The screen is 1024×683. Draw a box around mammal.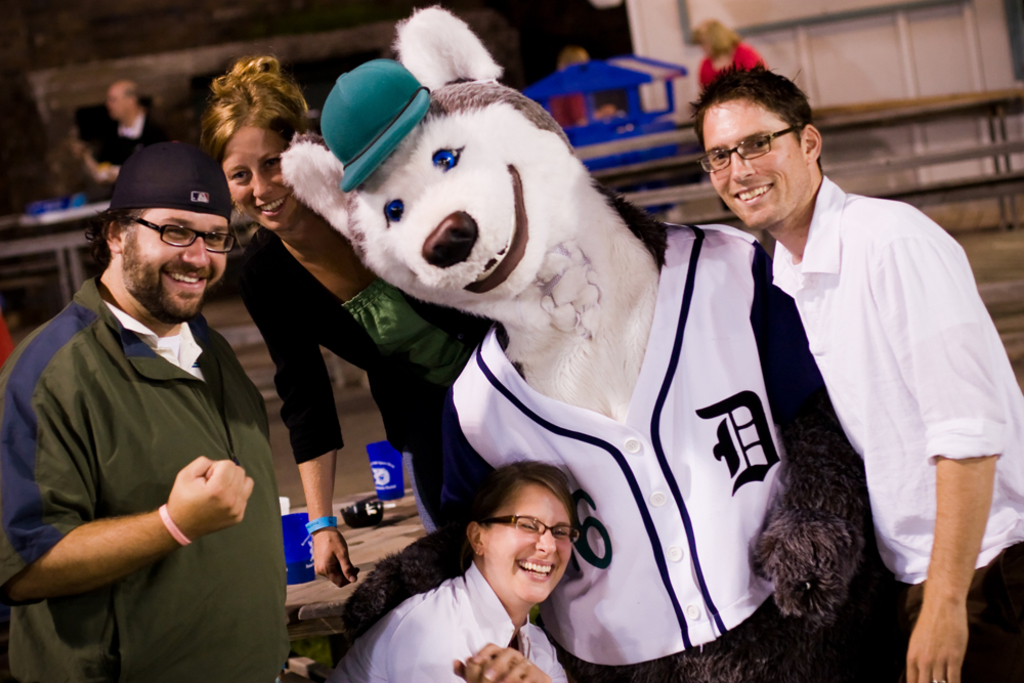
Rect(690, 57, 1023, 682).
